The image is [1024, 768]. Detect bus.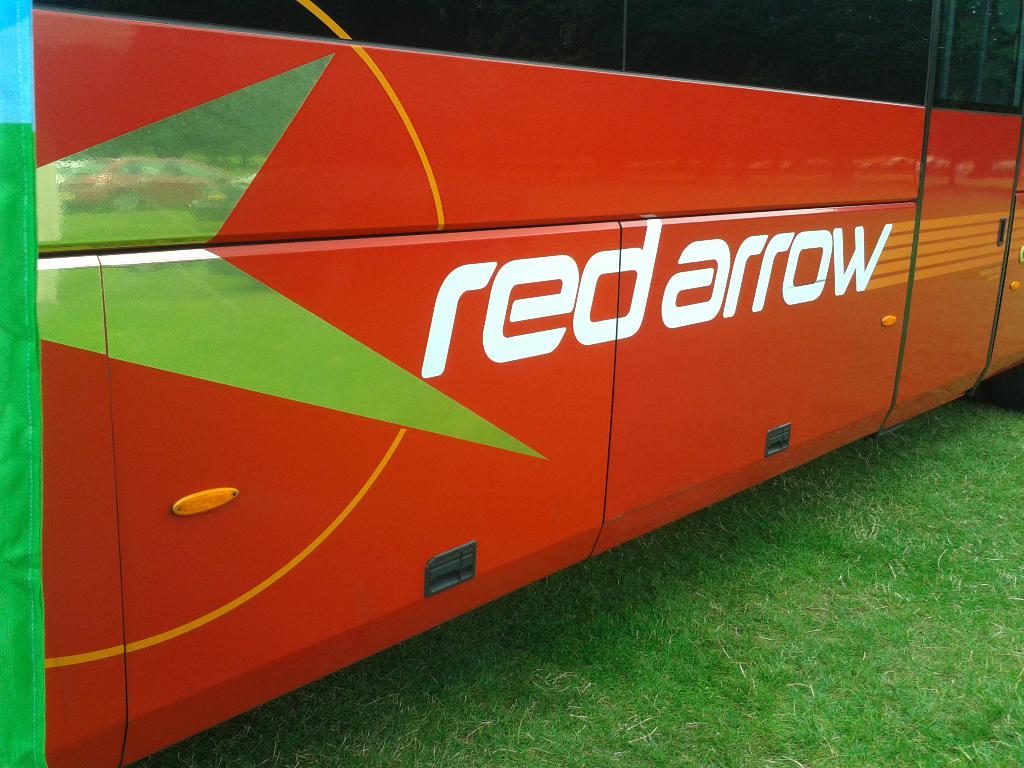
Detection: [0,0,1023,767].
